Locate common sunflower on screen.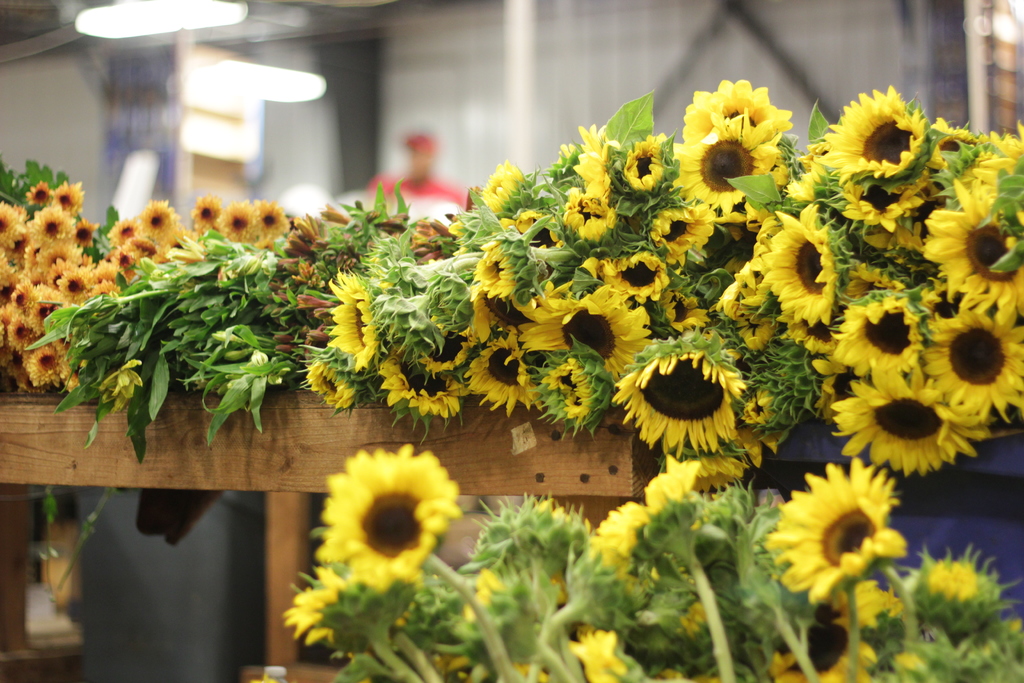
On screen at bbox=(309, 447, 460, 598).
